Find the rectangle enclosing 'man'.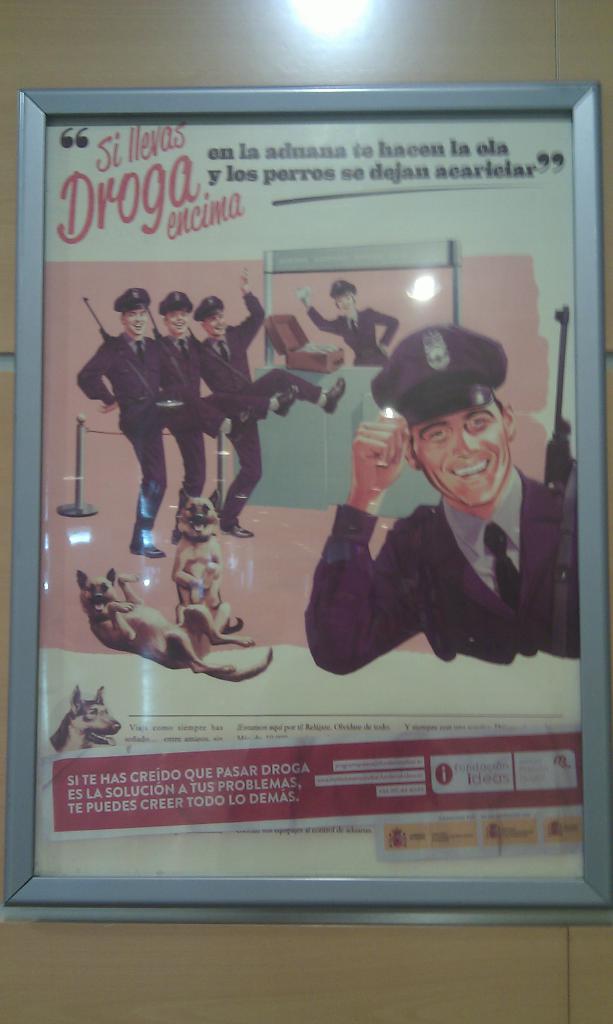
bbox=[205, 288, 350, 540].
